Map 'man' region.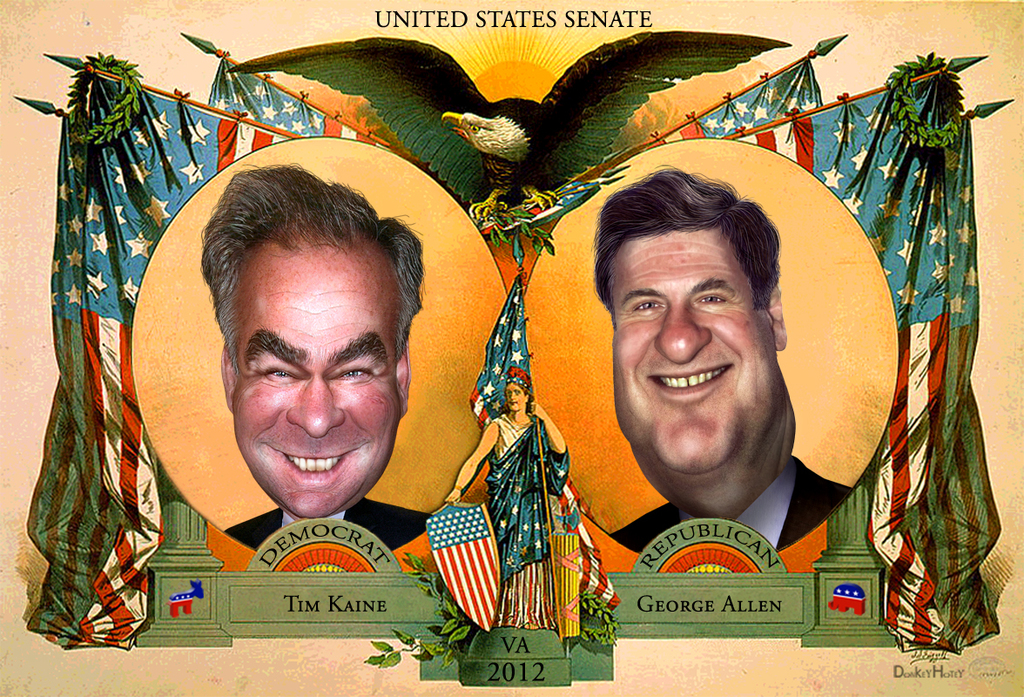
Mapped to box=[202, 168, 431, 555].
